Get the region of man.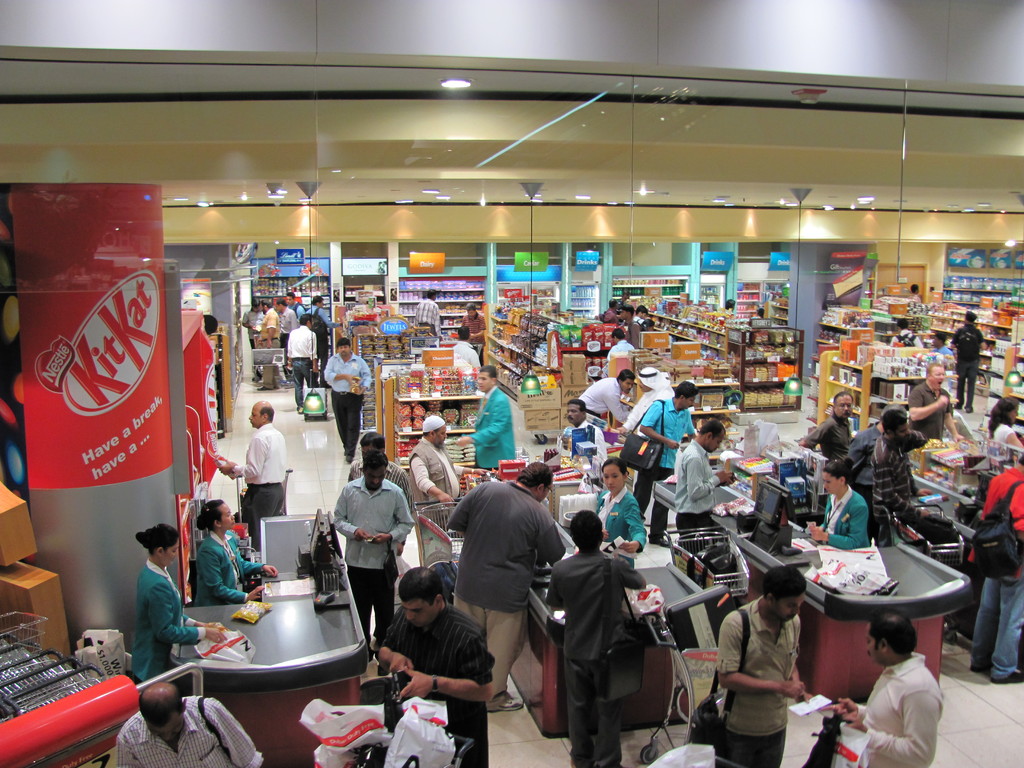
[left=241, top=296, right=267, bottom=381].
